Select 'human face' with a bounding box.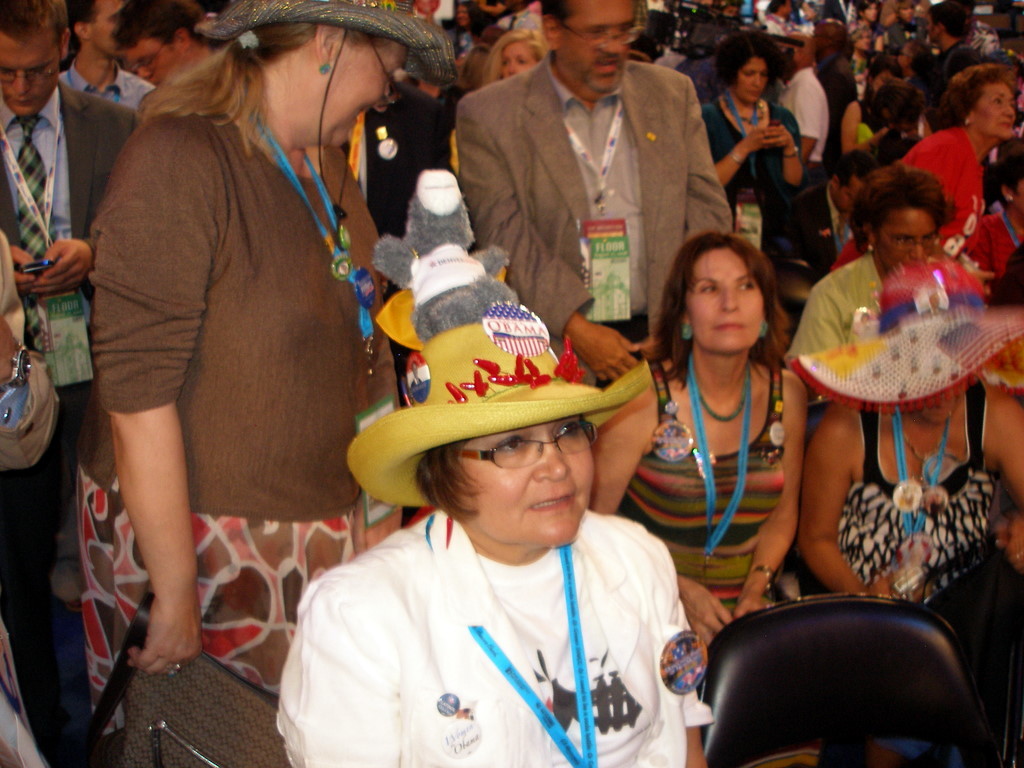
bbox=(687, 245, 769, 354).
